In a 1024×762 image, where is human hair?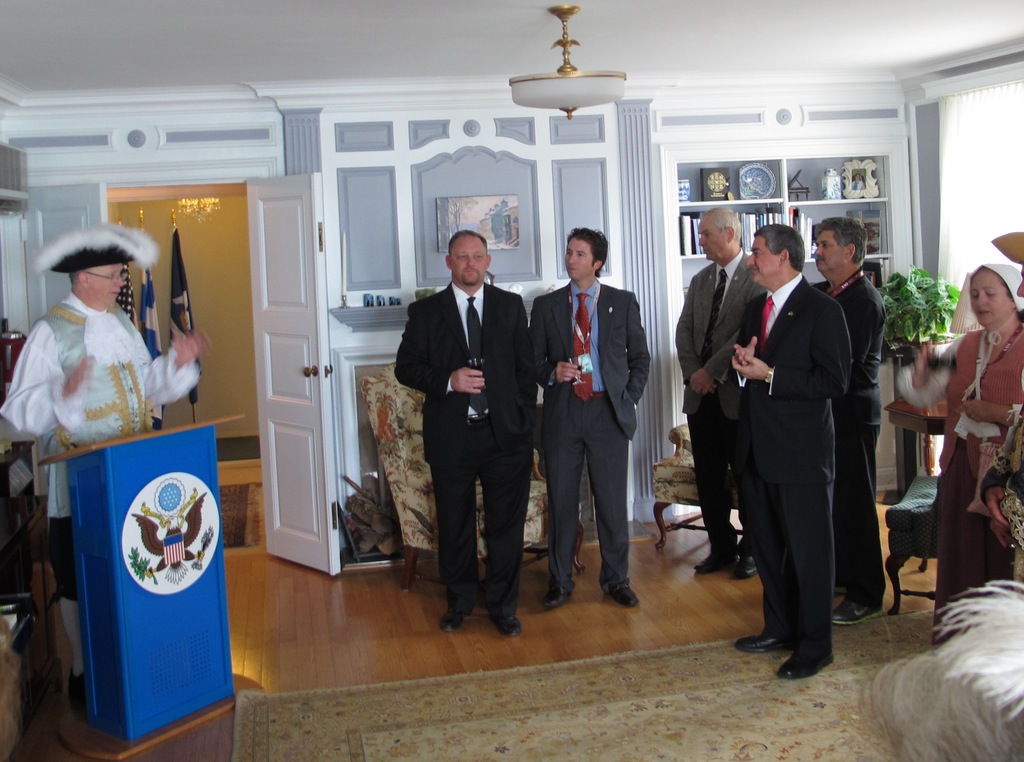
box=[563, 225, 611, 281].
